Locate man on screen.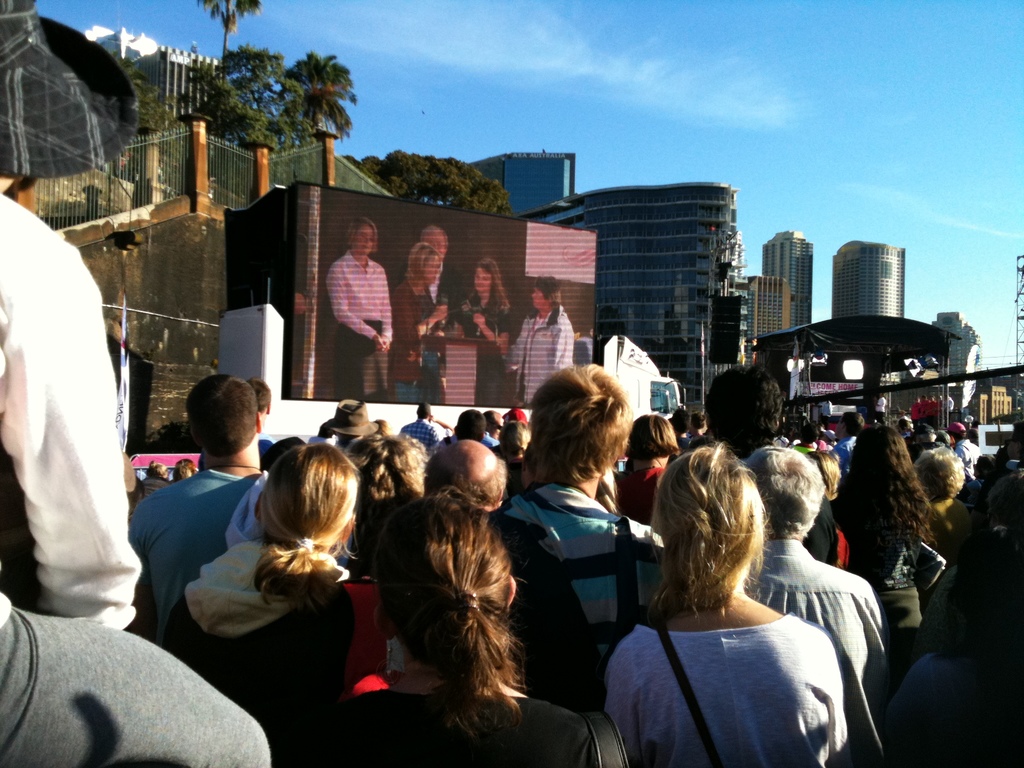
On screen at l=942, t=422, r=979, b=481.
